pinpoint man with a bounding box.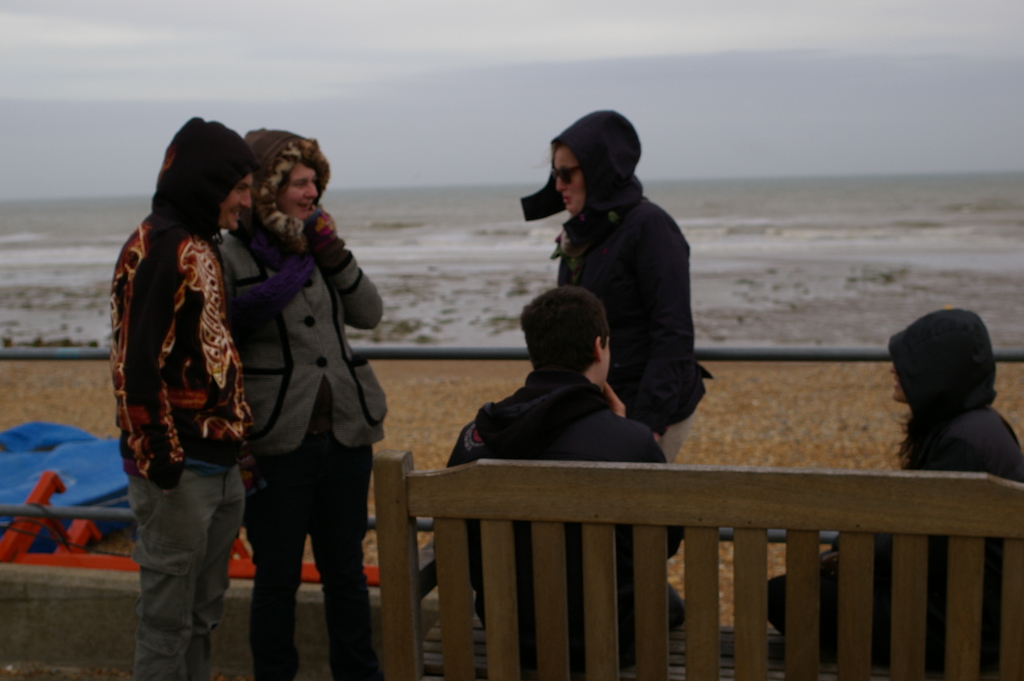
(108, 123, 254, 680).
